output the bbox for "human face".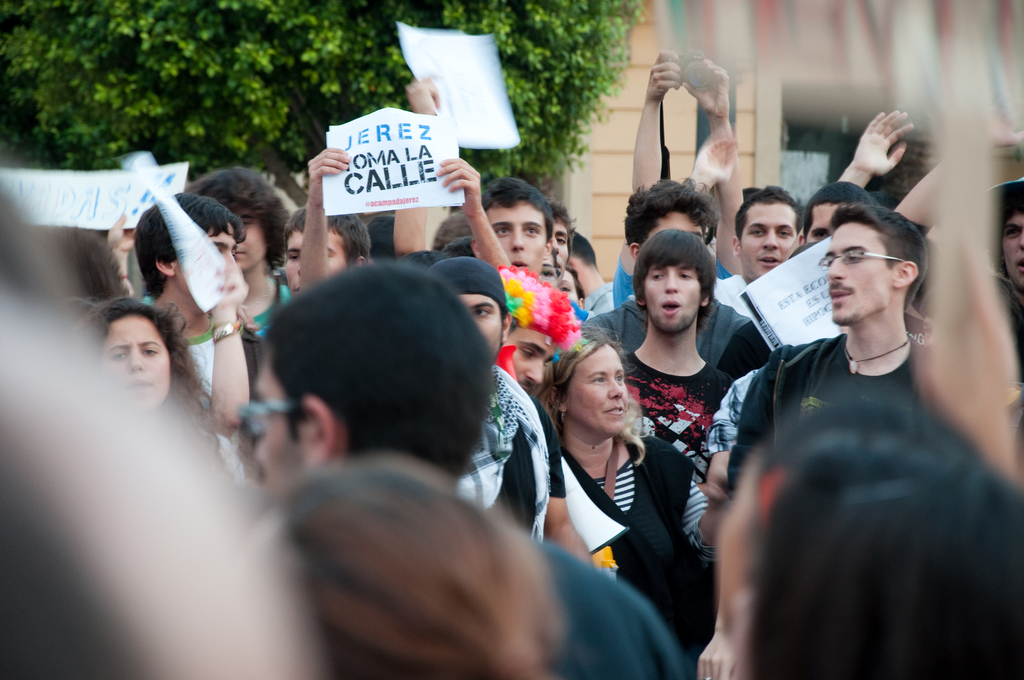
[545, 213, 575, 284].
